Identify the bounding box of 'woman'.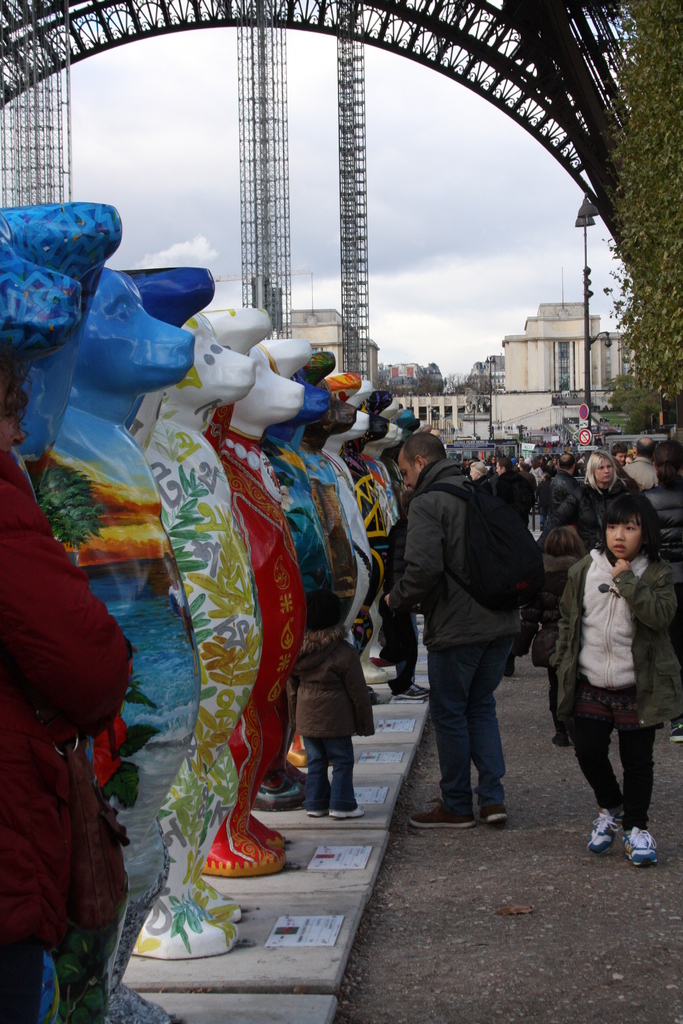
BBox(541, 449, 630, 550).
